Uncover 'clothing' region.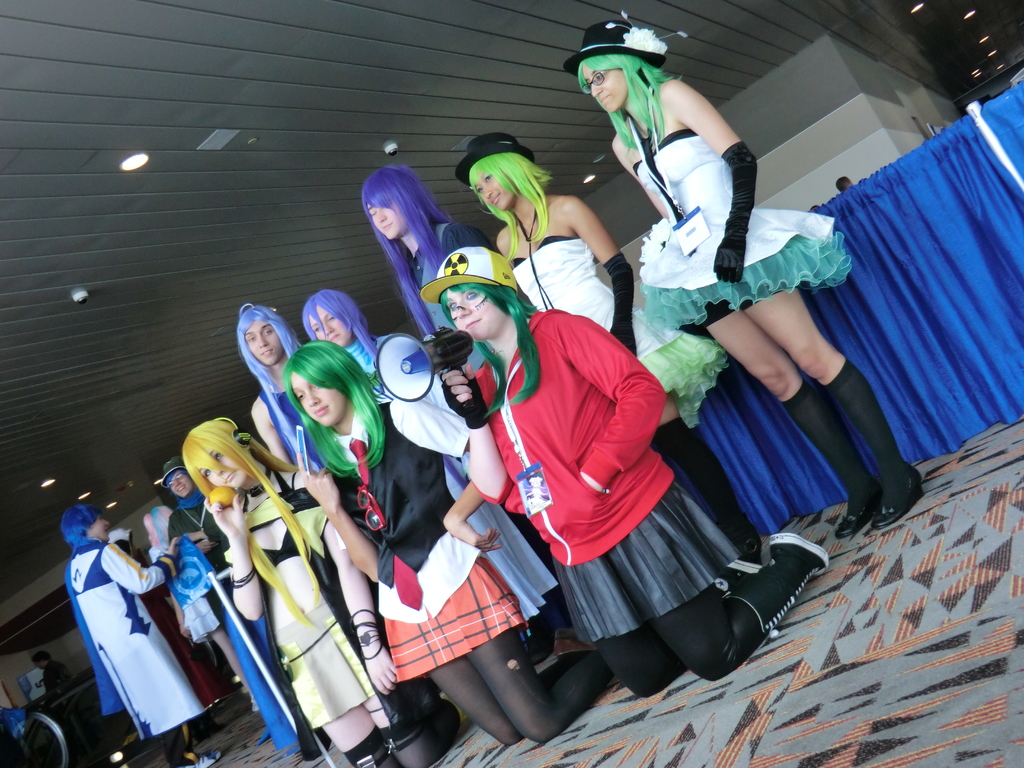
Uncovered: 415/223/497/301.
